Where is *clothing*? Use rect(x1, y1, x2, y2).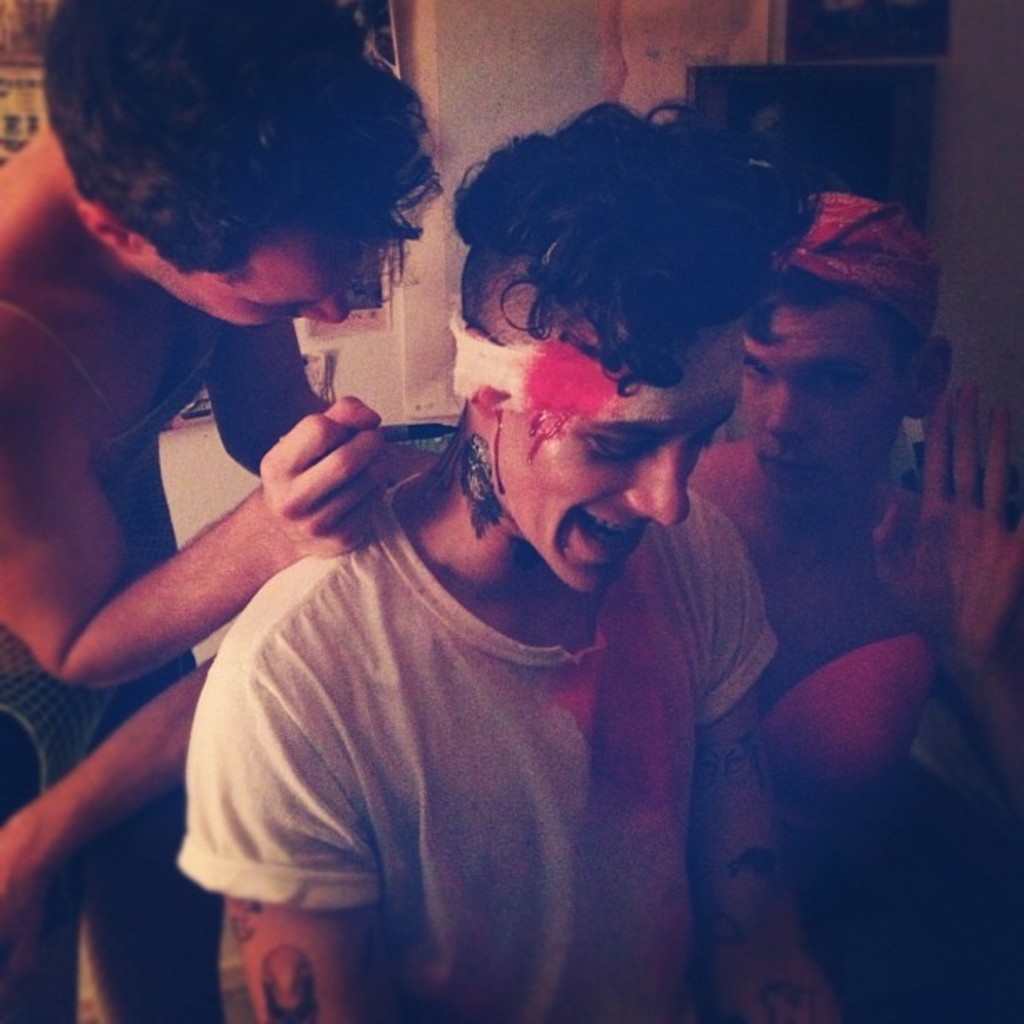
rect(171, 465, 788, 1022).
